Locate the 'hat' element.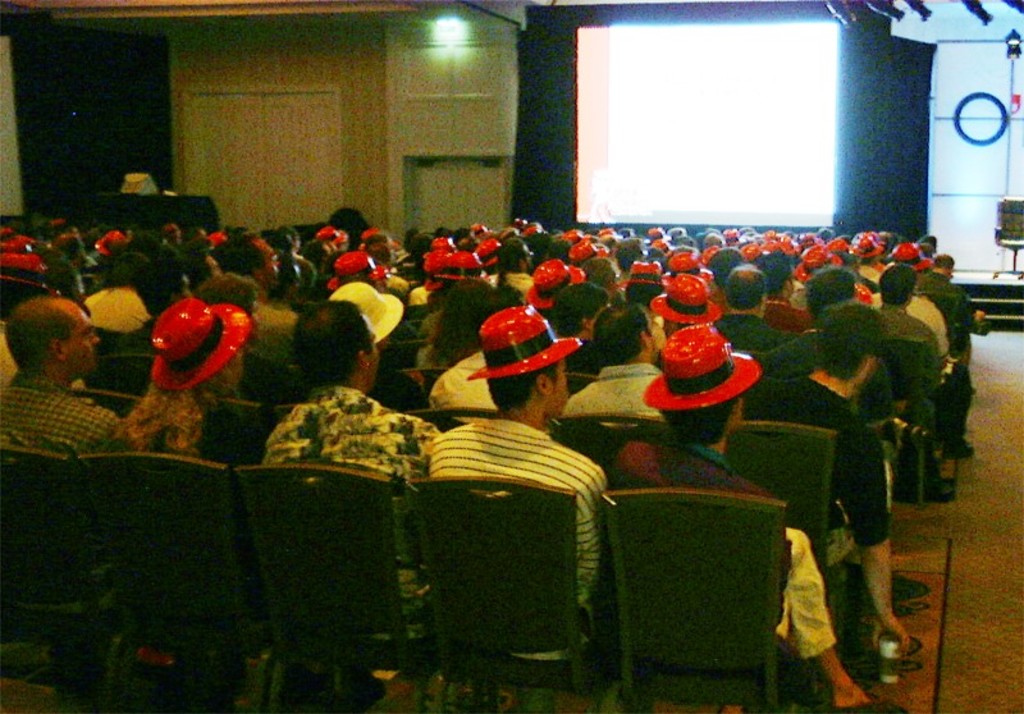
Element bbox: bbox(434, 251, 490, 278).
